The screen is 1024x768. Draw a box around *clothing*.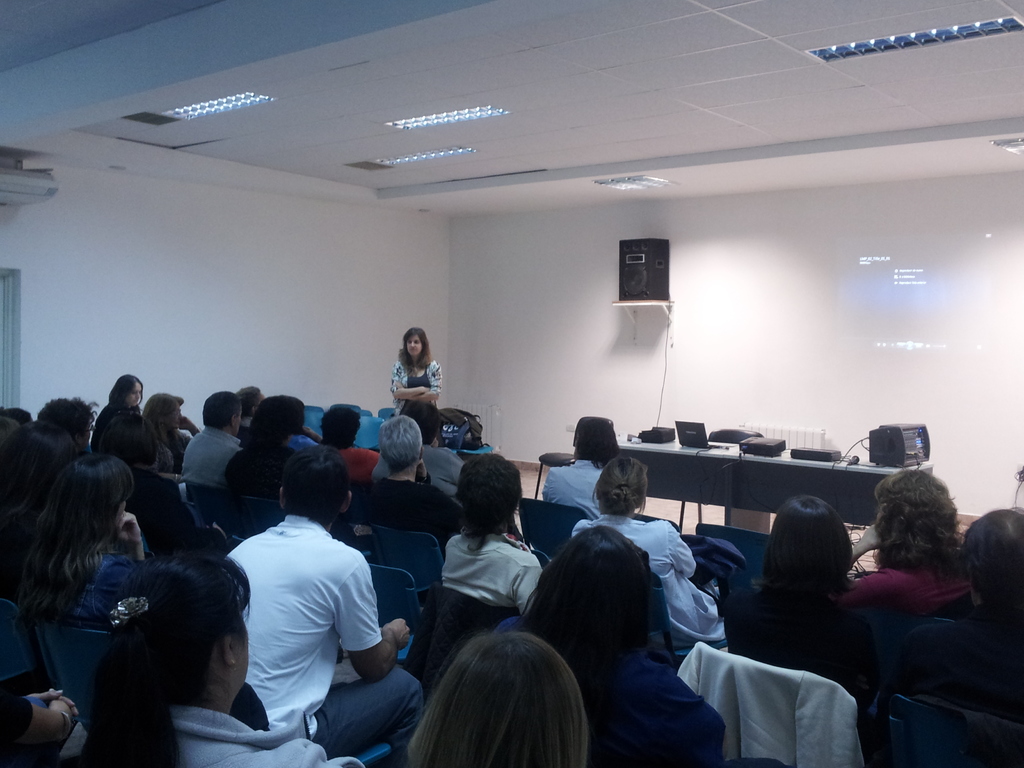
122:476:208:572.
